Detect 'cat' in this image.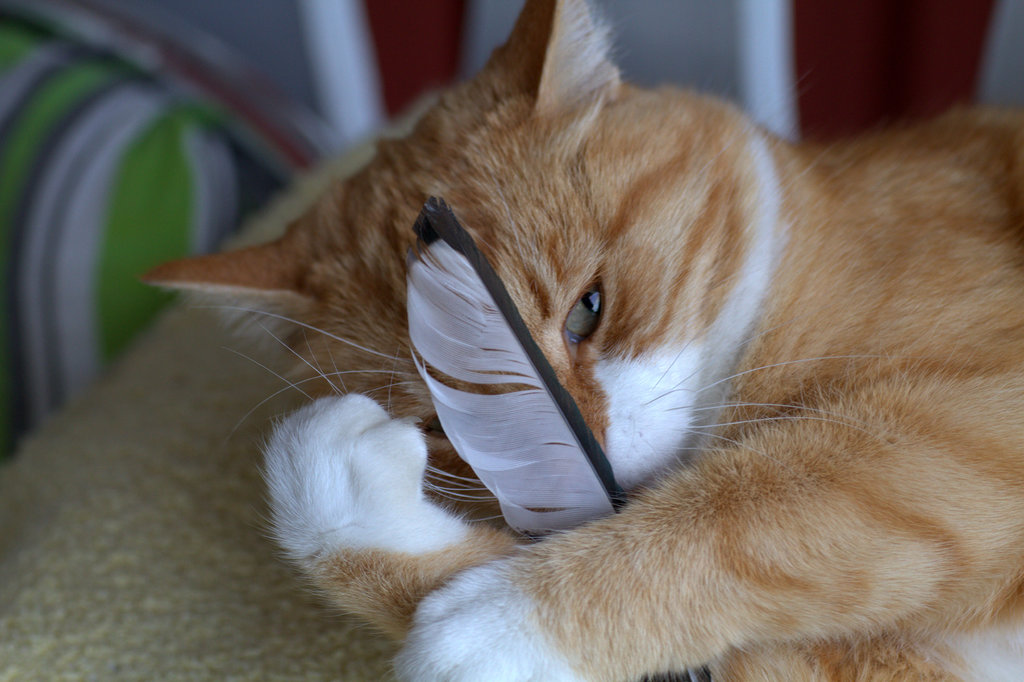
Detection: (138,0,1023,681).
